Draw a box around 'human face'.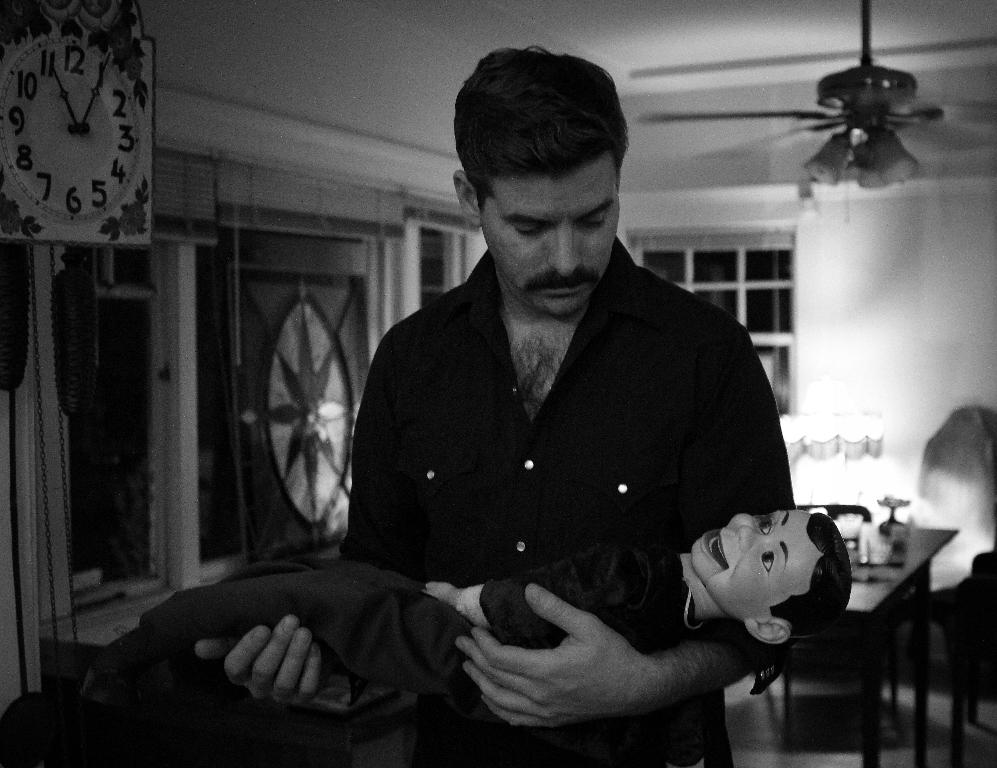
select_region(480, 145, 617, 311).
